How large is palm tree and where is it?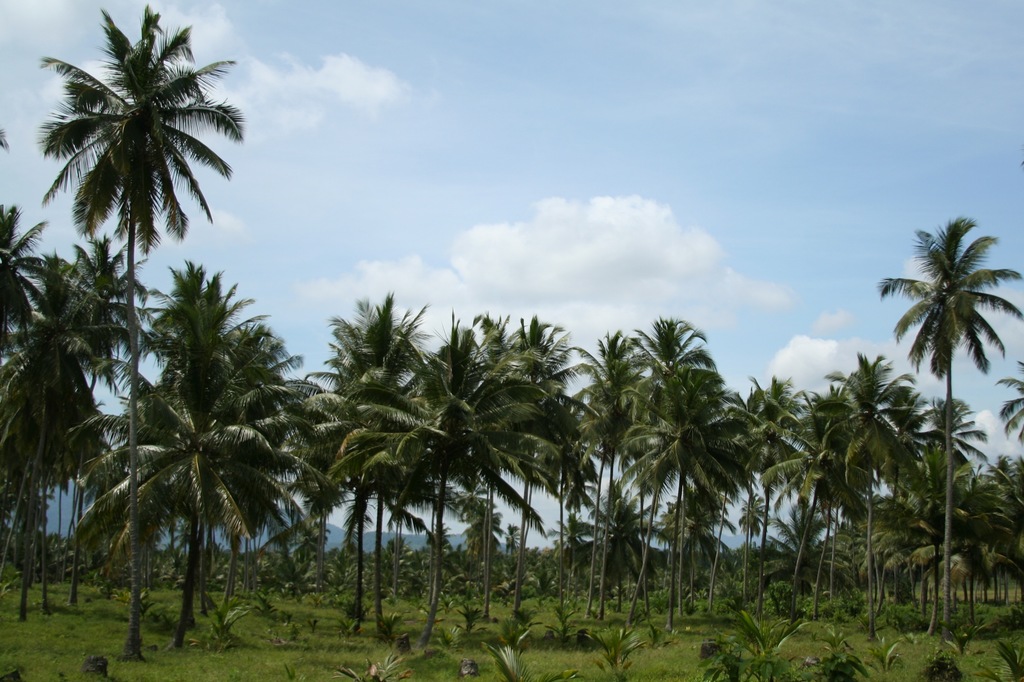
Bounding box: x1=35 y1=241 x2=138 y2=421.
